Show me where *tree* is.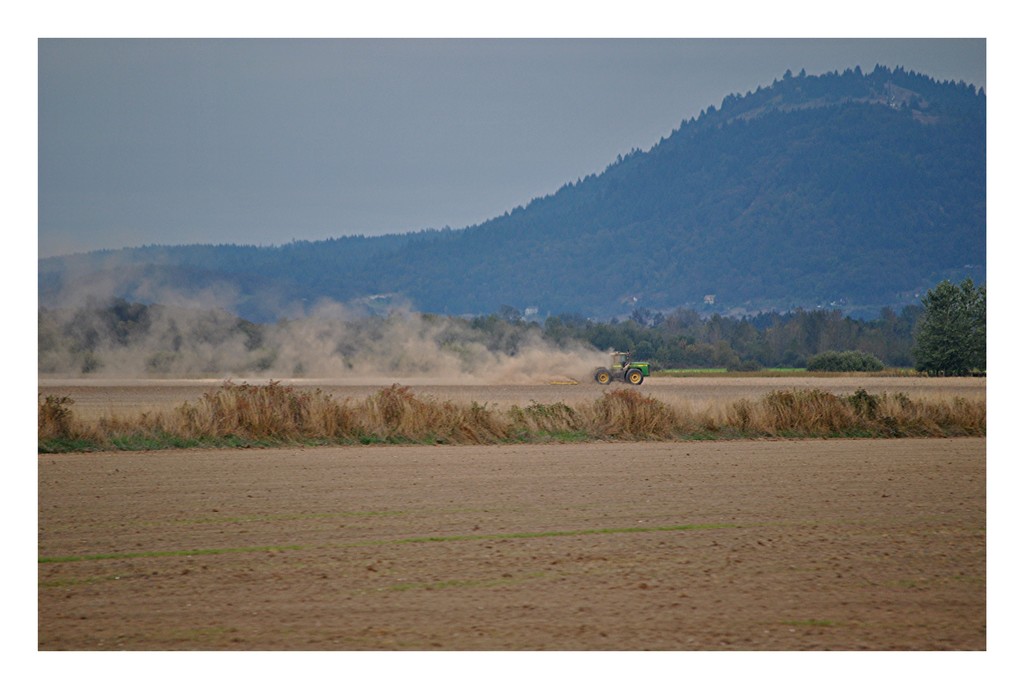
*tree* is at bbox=(881, 303, 899, 338).
